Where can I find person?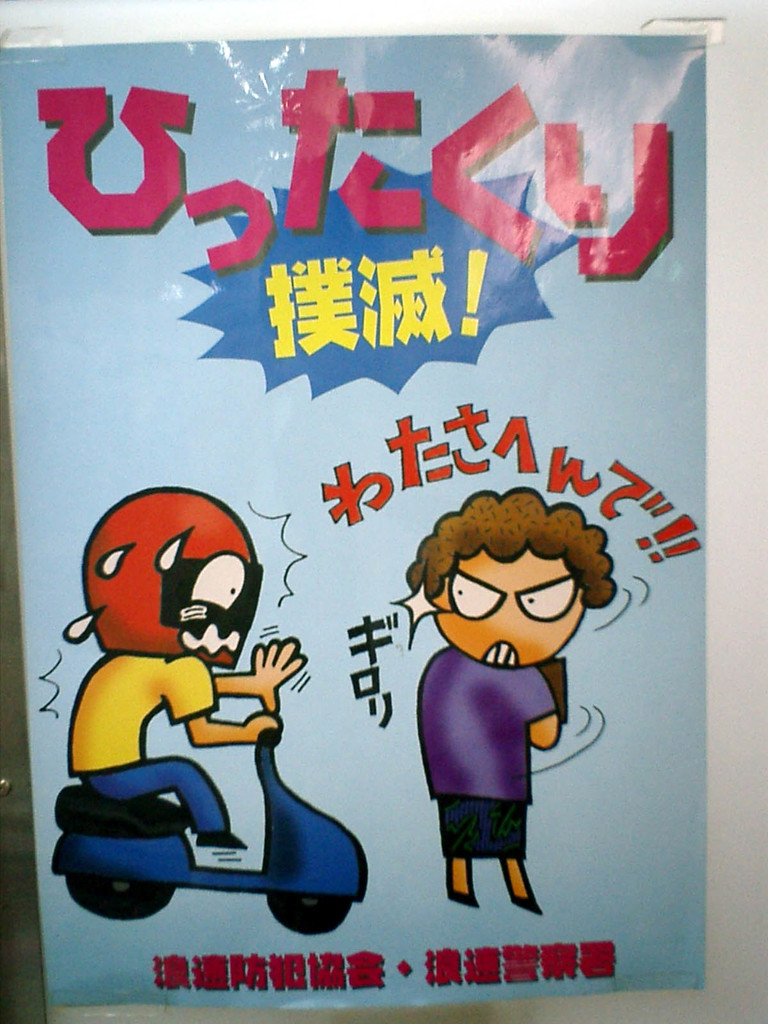
You can find it at BBox(383, 466, 620, 901).
